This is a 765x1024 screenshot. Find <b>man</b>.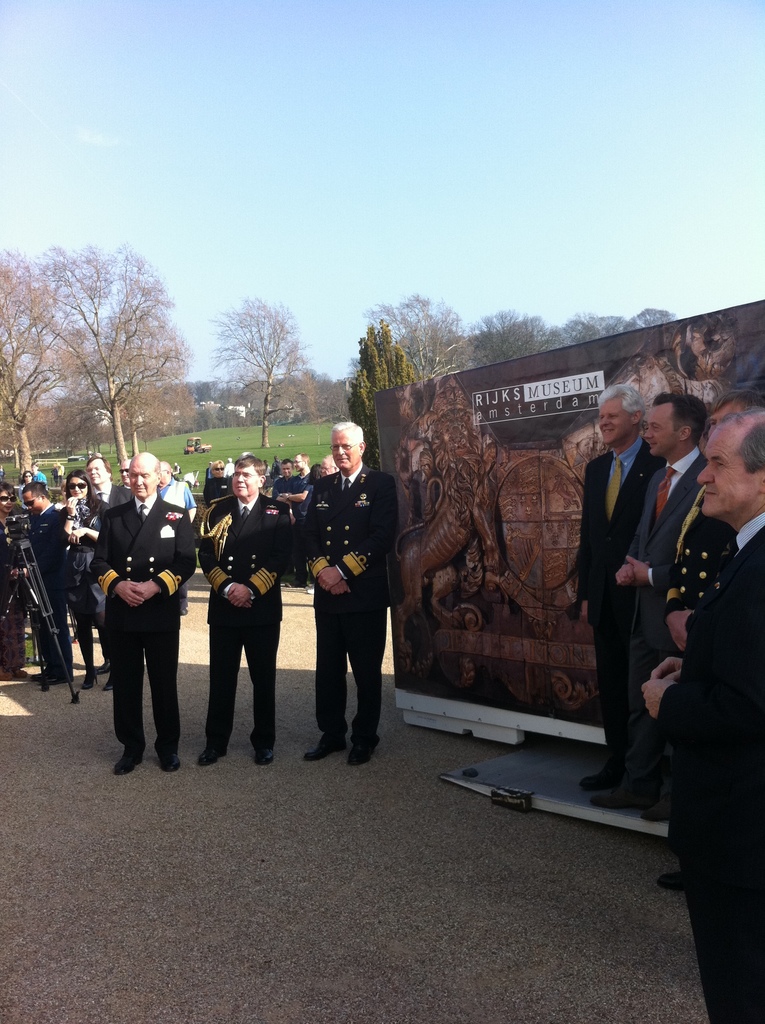
Bounding box: 157,461,191,615.
